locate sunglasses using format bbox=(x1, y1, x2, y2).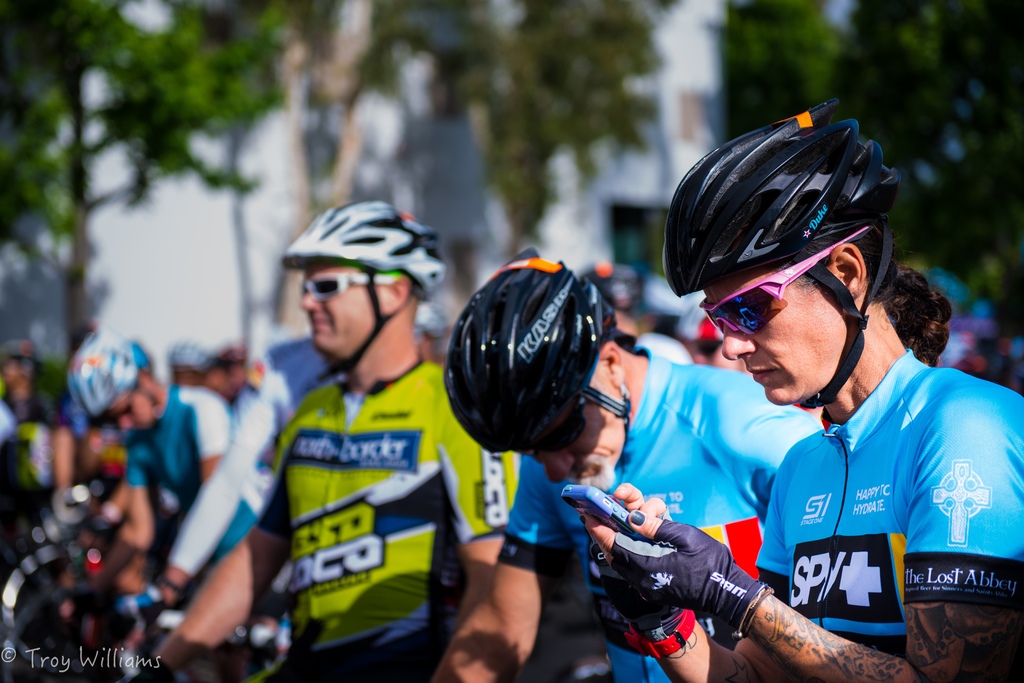
bbox=(699, 224, 875, 334).
